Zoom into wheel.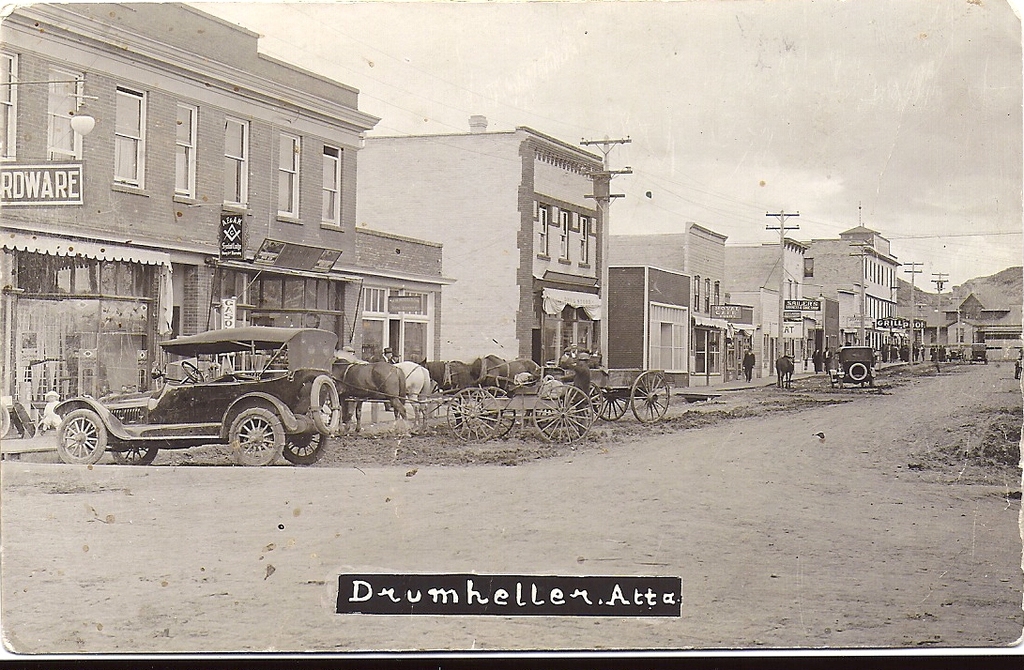
Zoom target: x1=633, y1=370, x2=671, y2=422.
